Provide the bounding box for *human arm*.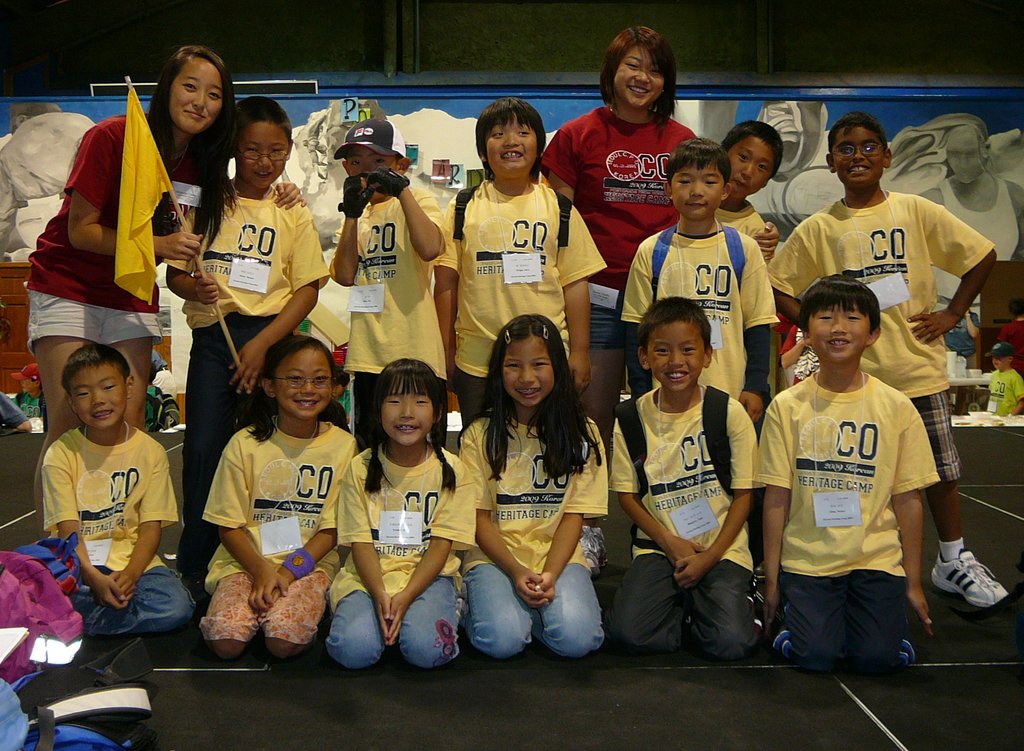
<box>753,388,795,631</box>.
